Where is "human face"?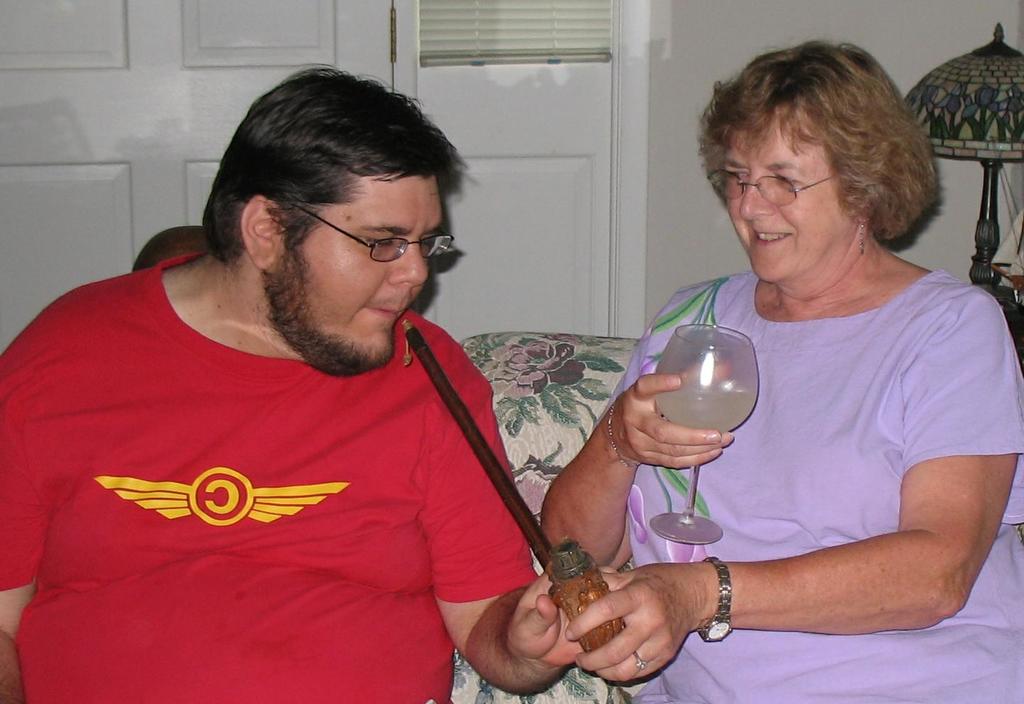
bbox(726, 100, 855, 277).
